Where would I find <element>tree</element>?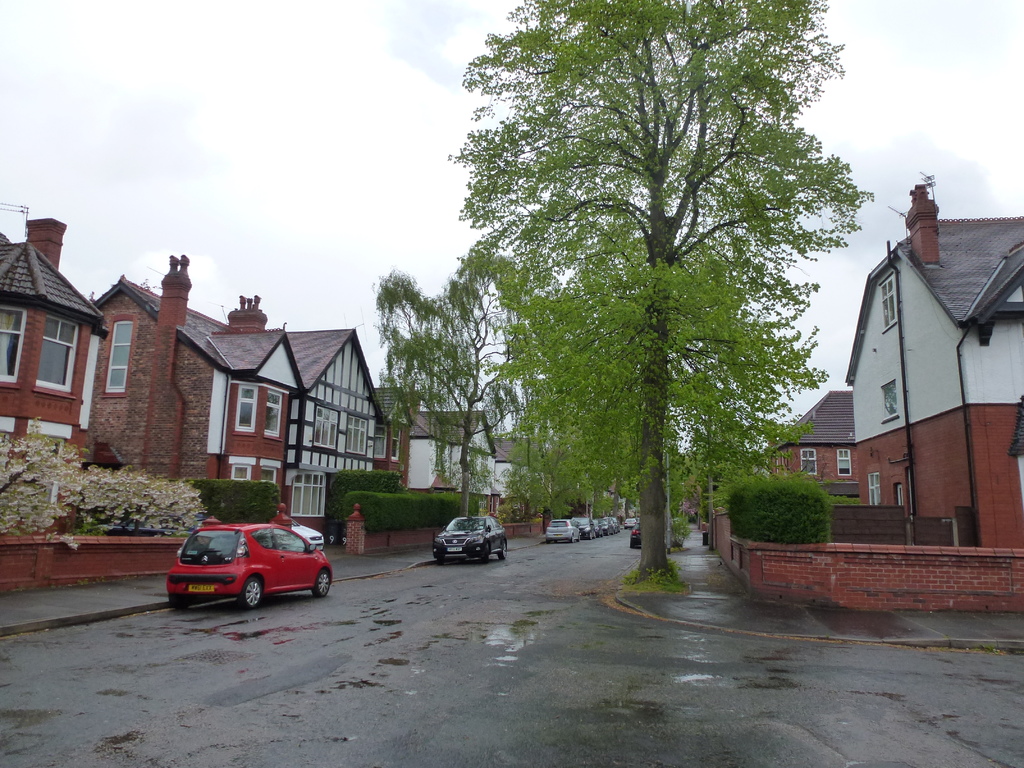
At pyautogui.locateOnScreen(370, 250, 546, 520).
